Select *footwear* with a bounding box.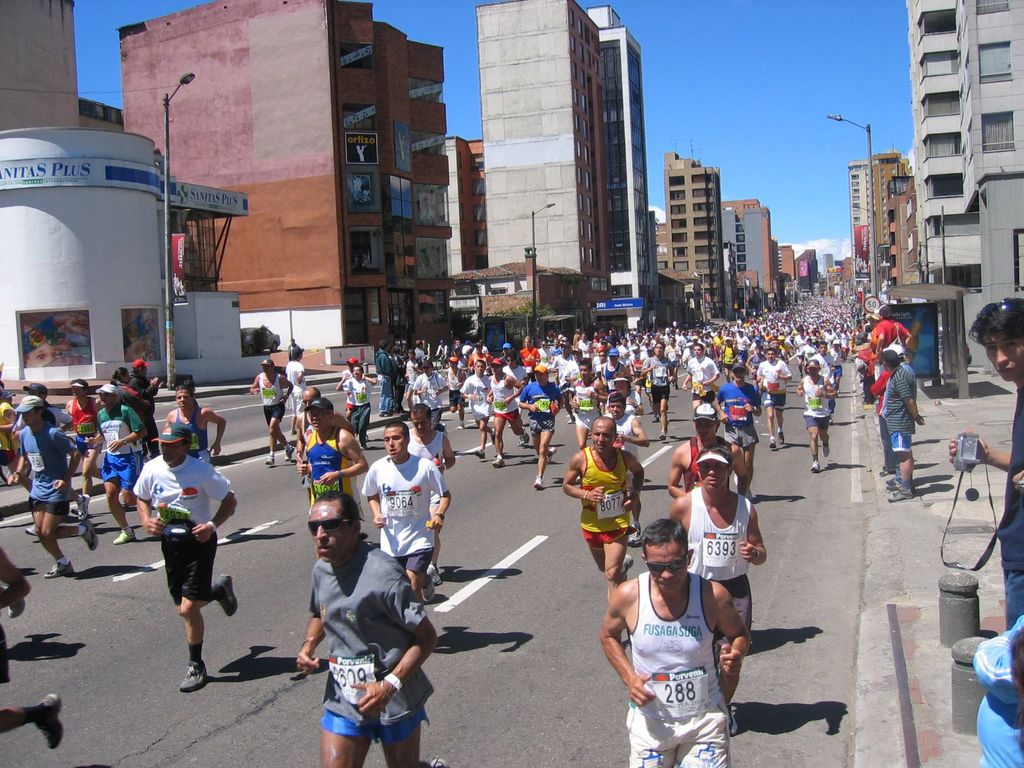
pyautogui.locateOnScreen(179, 660, 207, 695).
